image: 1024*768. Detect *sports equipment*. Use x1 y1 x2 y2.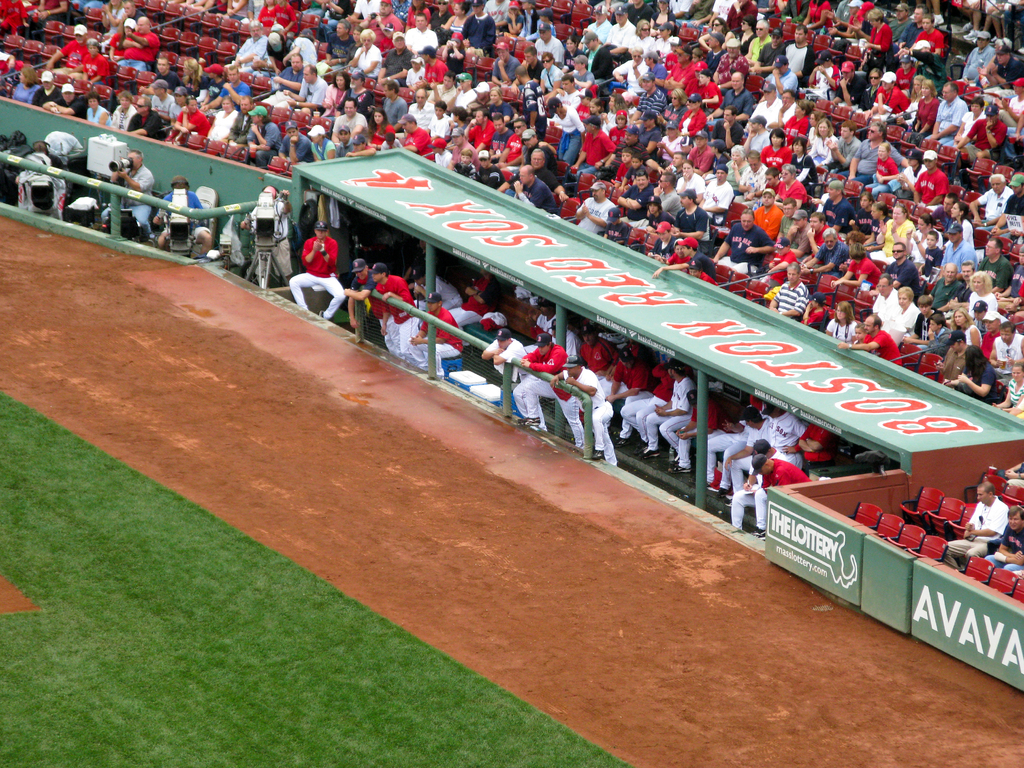
750 525 769 541.
